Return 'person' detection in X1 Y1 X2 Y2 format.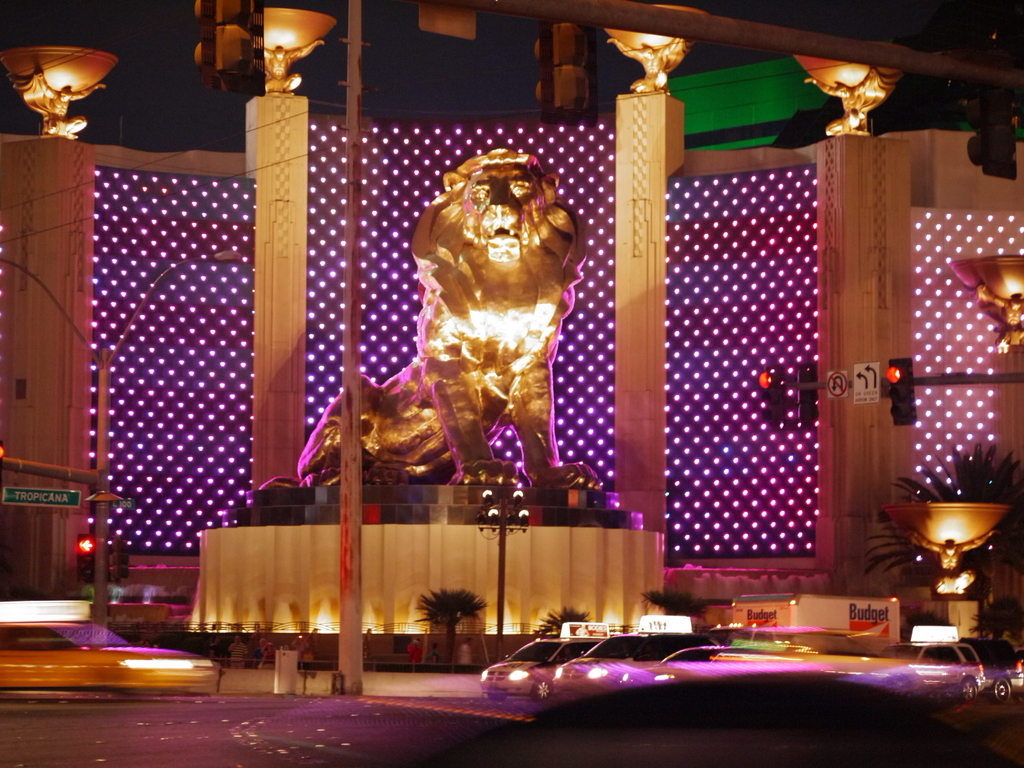
433 637 440 661.
